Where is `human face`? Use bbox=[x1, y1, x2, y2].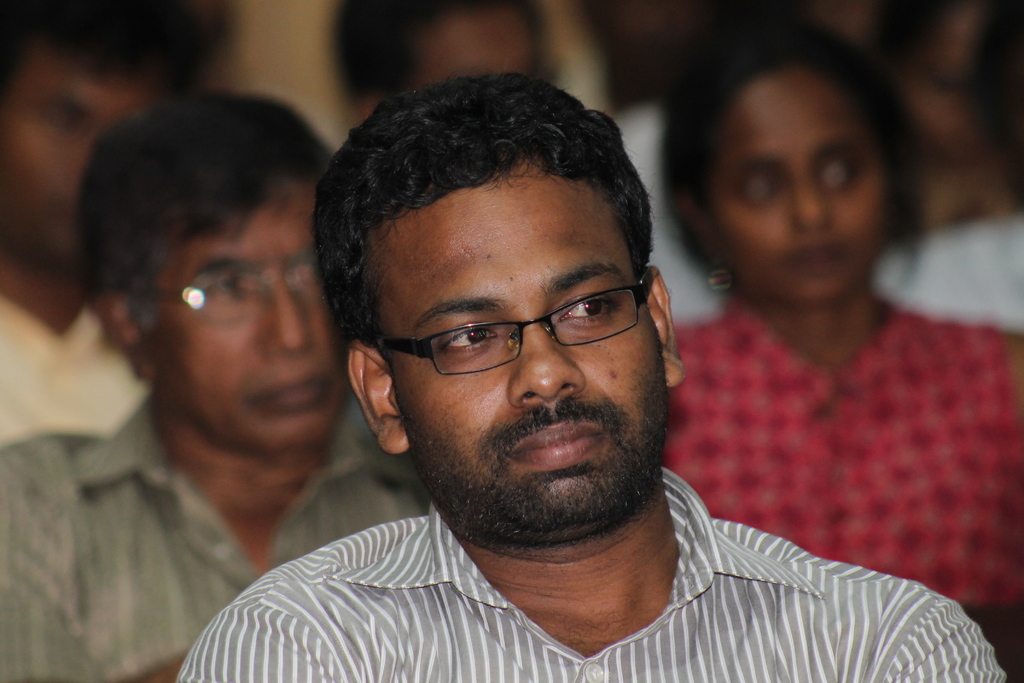
bbox=[384, 151, 668, 538].
